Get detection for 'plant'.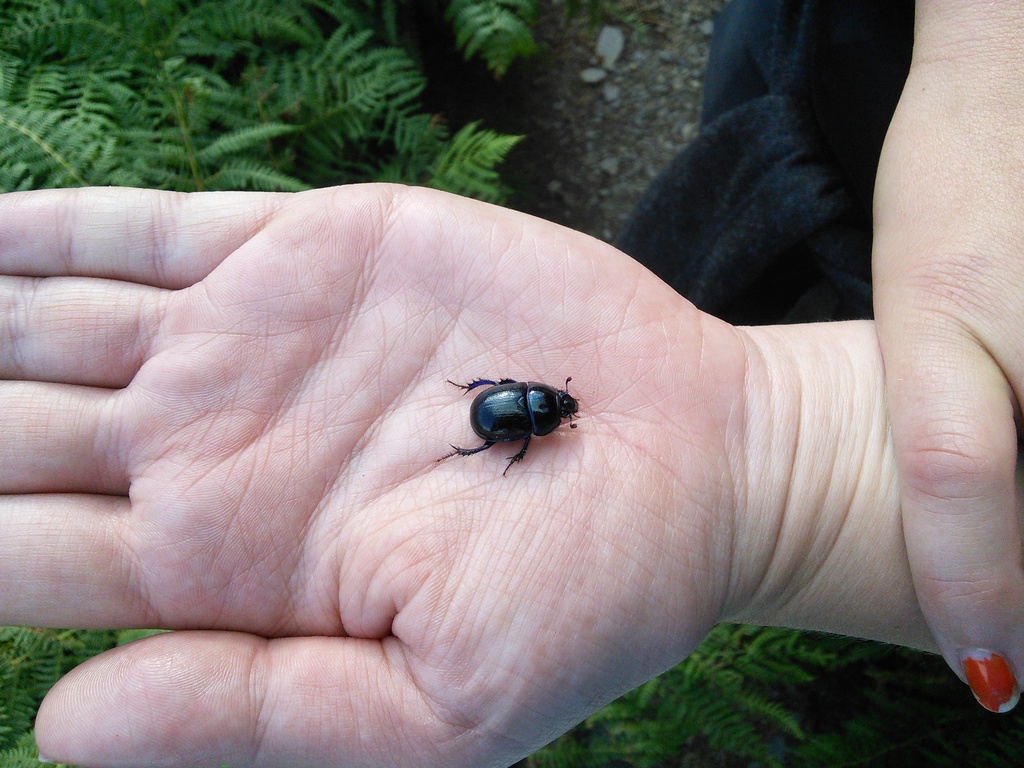
Detection: 0:625:194:767.
